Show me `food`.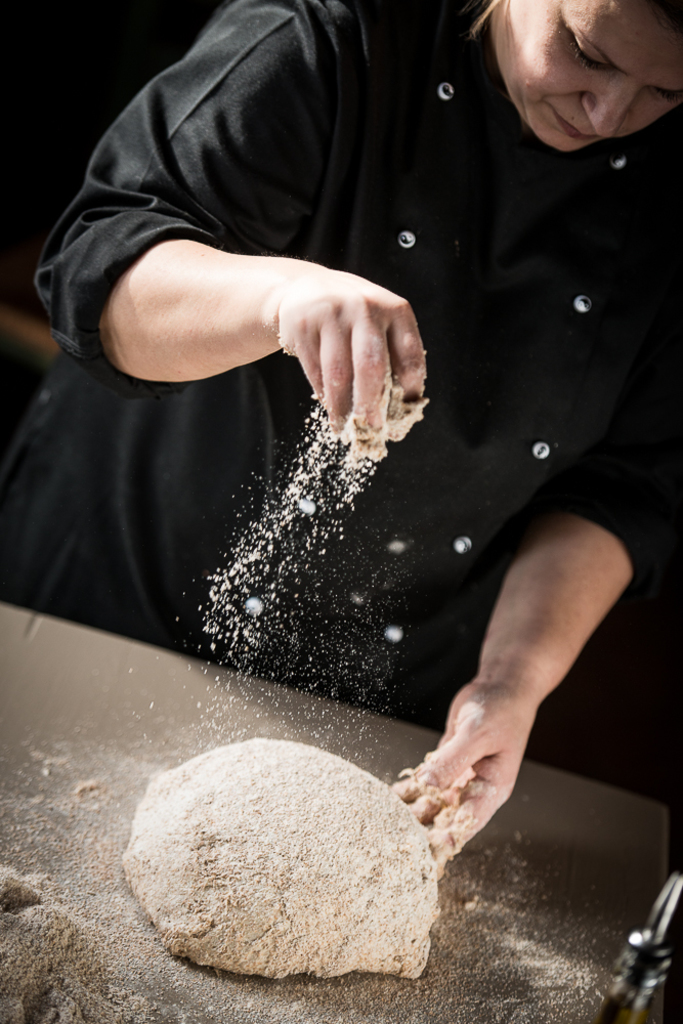
`food` is here: x1=309 y1=360 x2=433 y2=470.
